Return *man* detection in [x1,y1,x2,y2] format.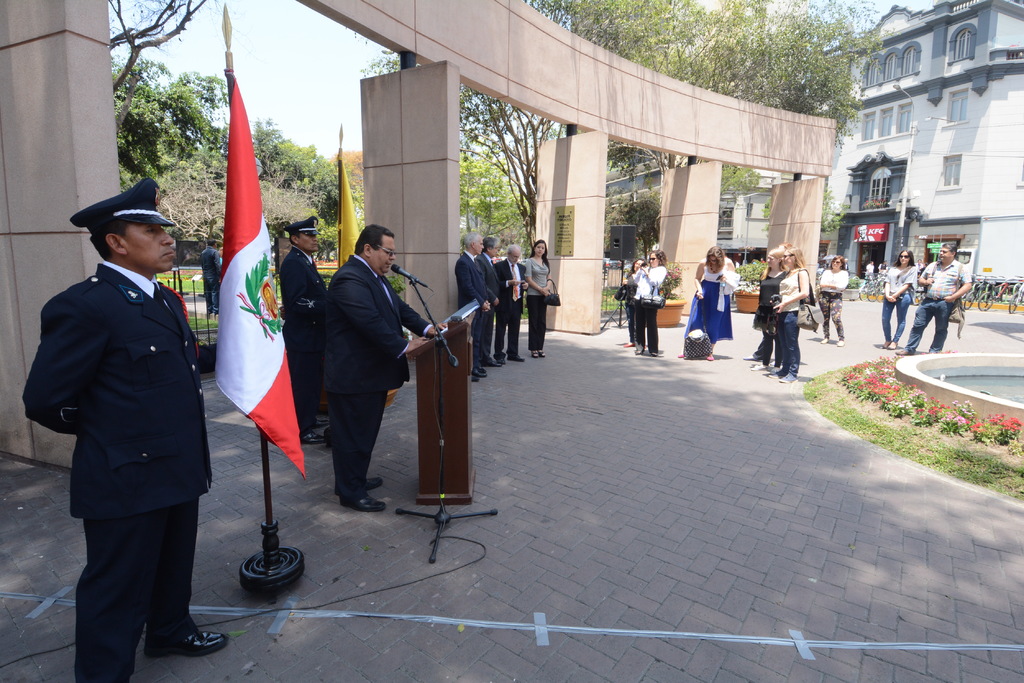
[328,226,445,511].
